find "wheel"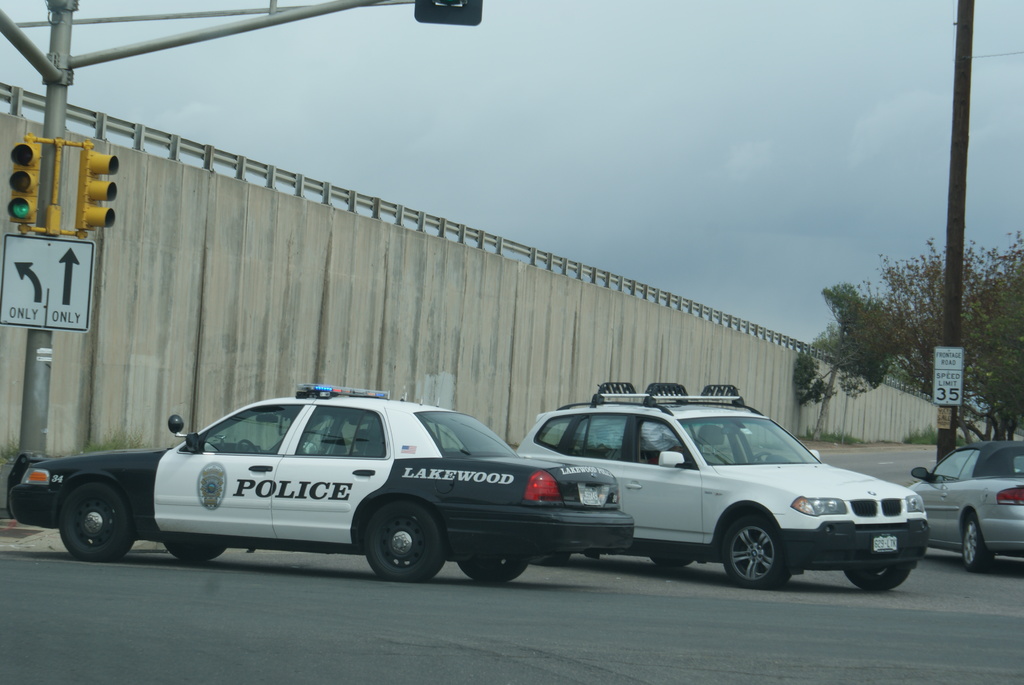
box=[360, 501, 441, 583]
